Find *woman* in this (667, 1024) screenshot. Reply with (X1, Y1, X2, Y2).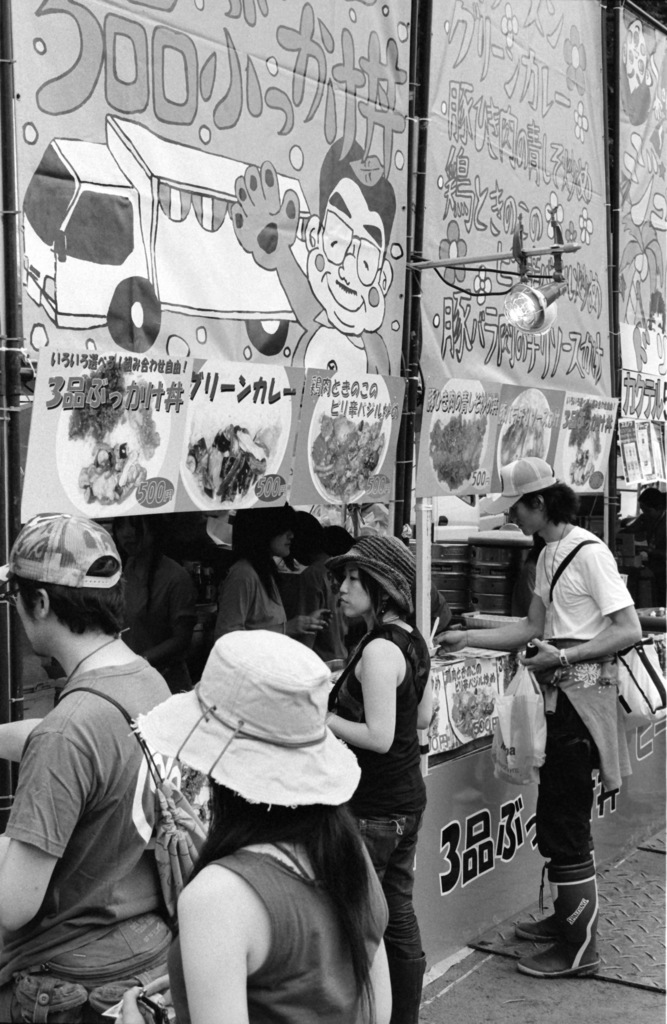
(213, 508, 334, 675).
